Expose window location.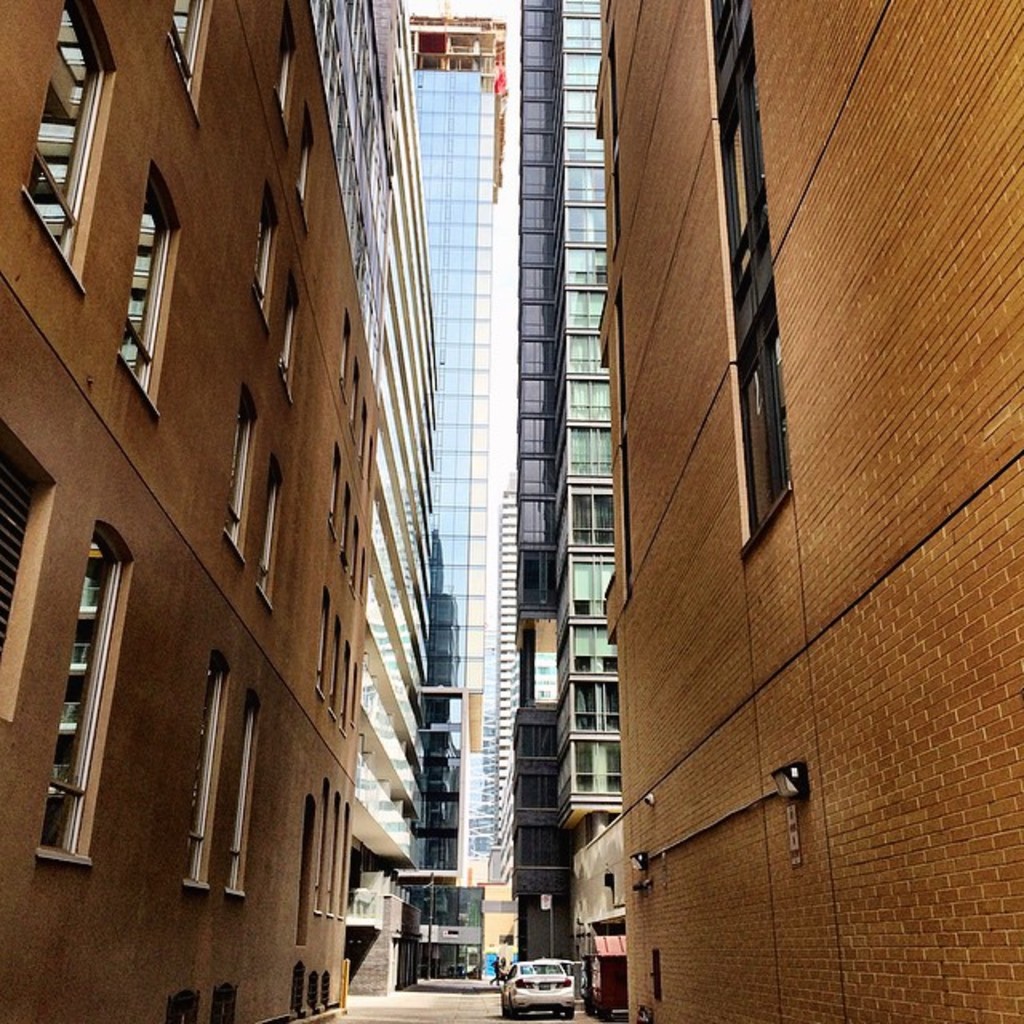
Exposed at pyautogui.locateOnScreen(294, 131, 312, 234).
